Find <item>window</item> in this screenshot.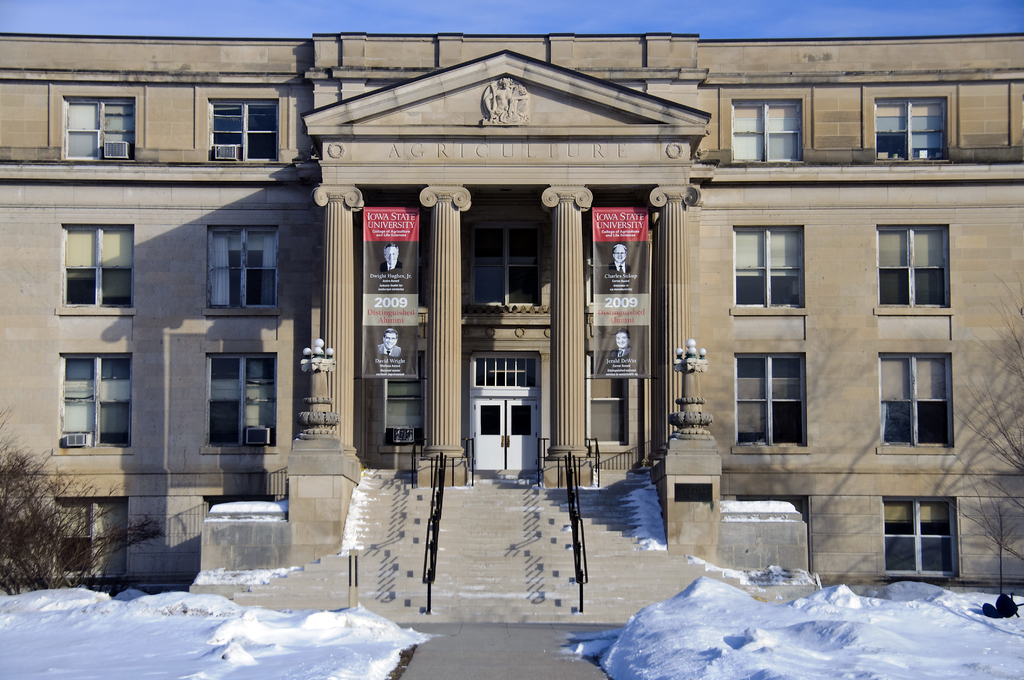
The bounding box for <item>window</item> is 591,353,625,448.
